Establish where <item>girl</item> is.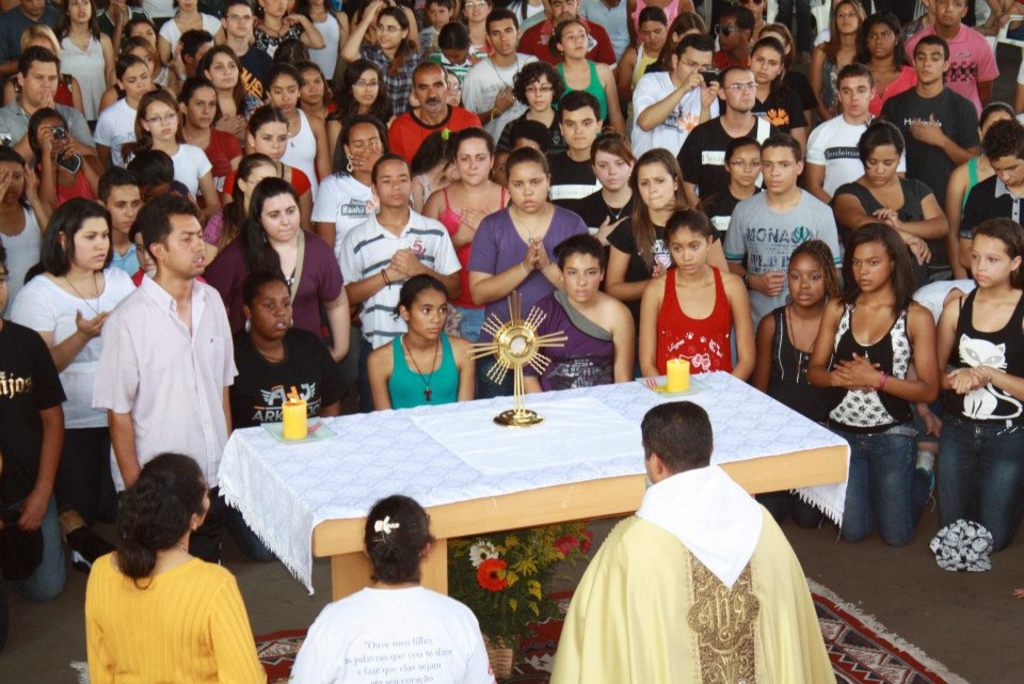
Established at 549, 20, 624, 126.
